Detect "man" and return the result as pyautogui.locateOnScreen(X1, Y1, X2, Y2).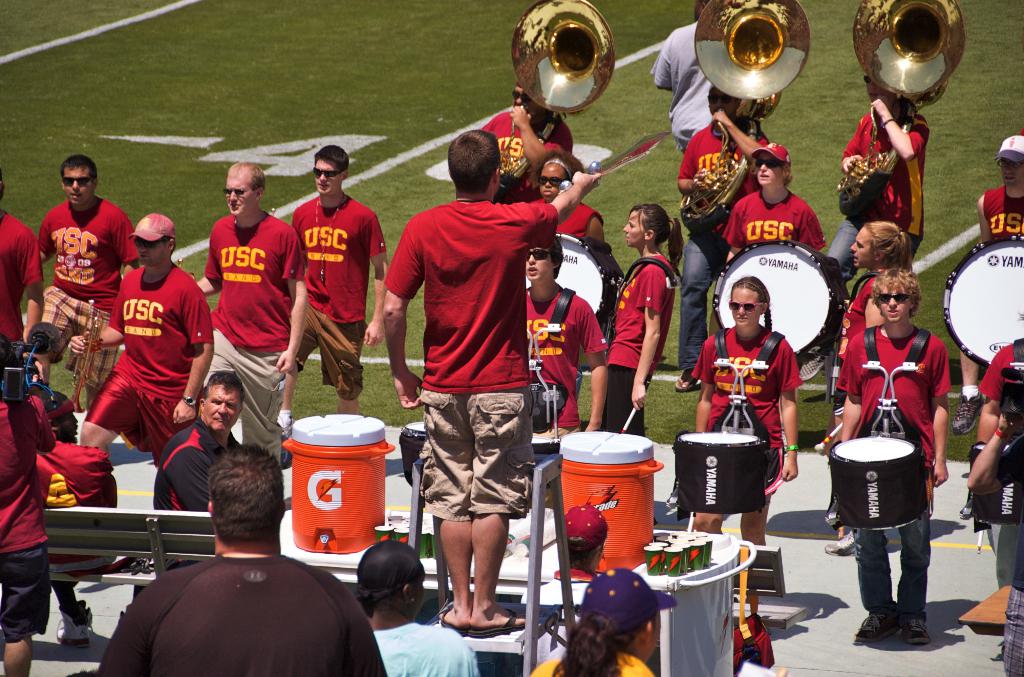
pyautogui.locateOnScreen(0, 167, 47, 345).
